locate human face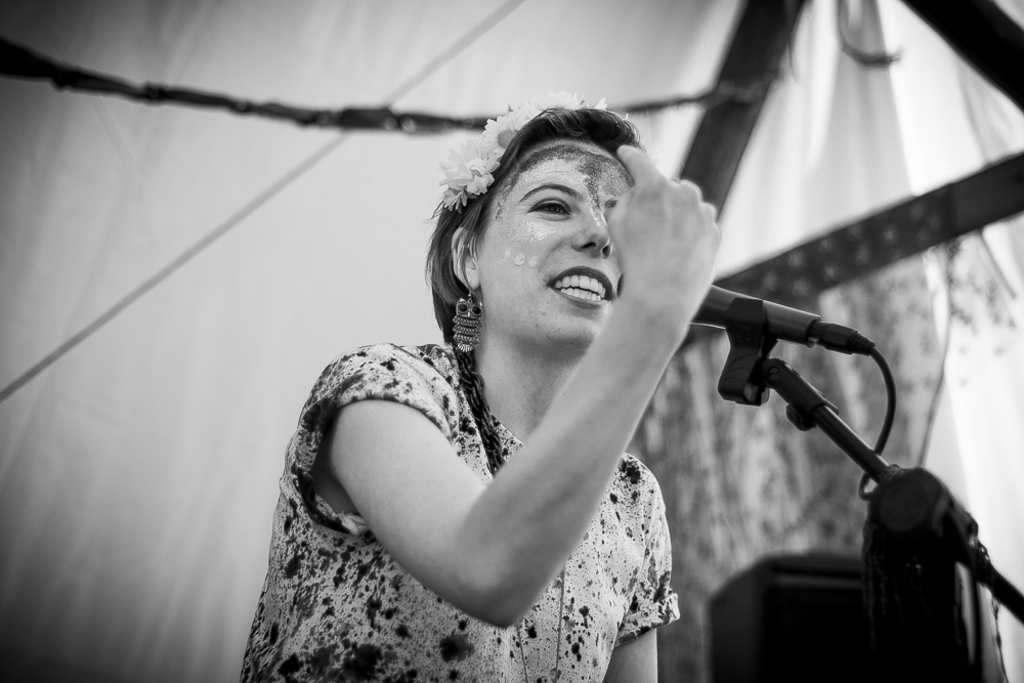
[left=469, top=126, right=636, bottom=354]
